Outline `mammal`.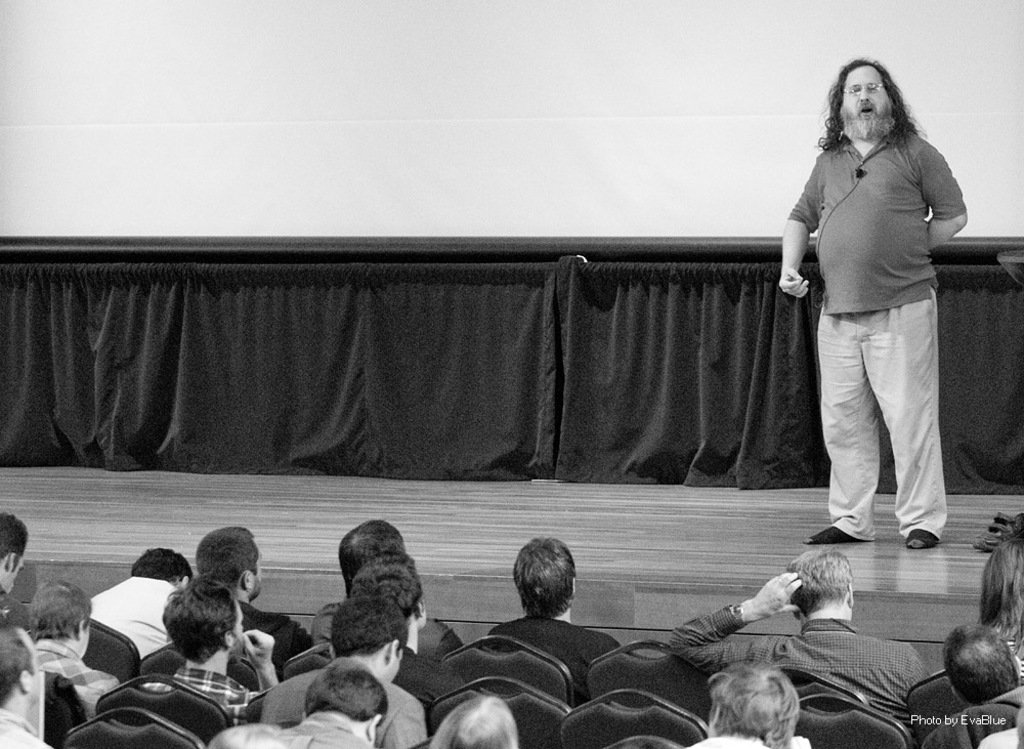
Outline: {"left": 160, "top": 569, "right": 280, "bottom": 717}.
